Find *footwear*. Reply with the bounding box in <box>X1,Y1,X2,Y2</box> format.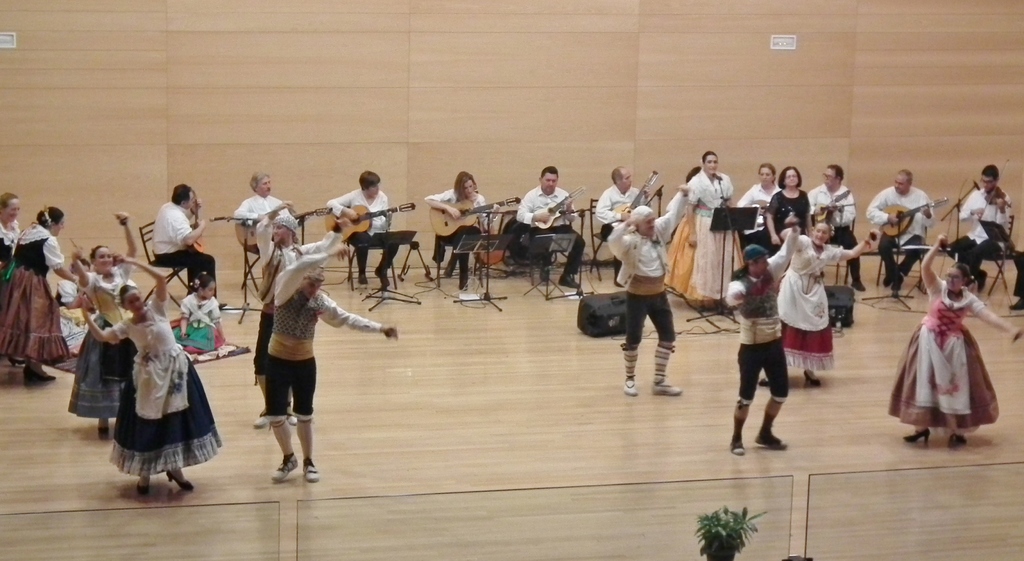
<box>761,377,767,386</box>.
